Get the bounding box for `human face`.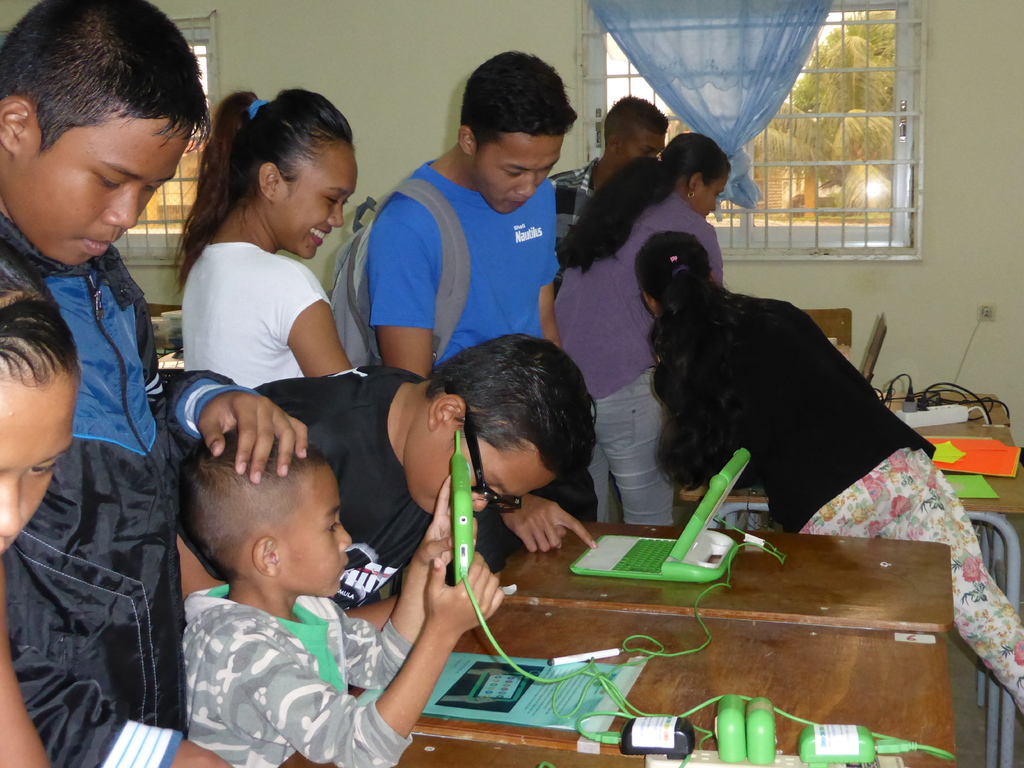
x1=33, y1=122, x2=184, y2=271.
